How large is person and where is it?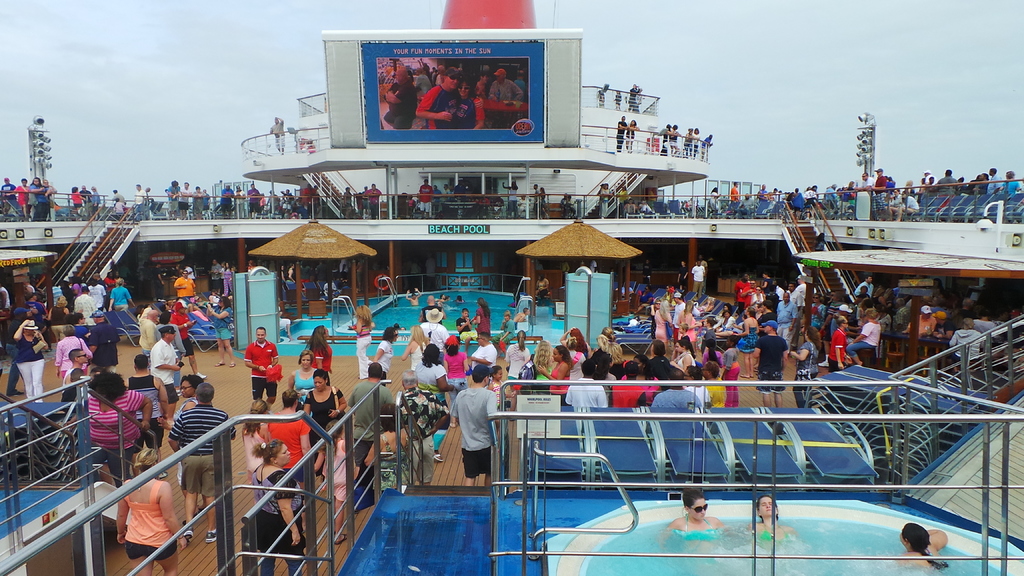
Bounding box: crop(468, 334, 496, 377).
